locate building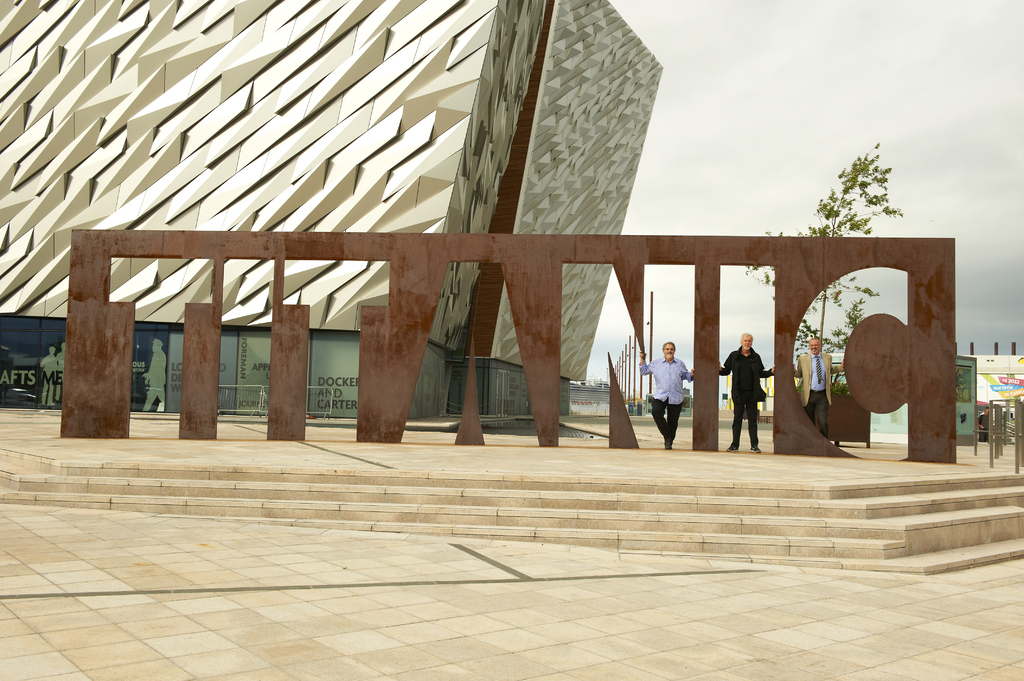
[left=722, top=344, right=1023, bottom=444]
